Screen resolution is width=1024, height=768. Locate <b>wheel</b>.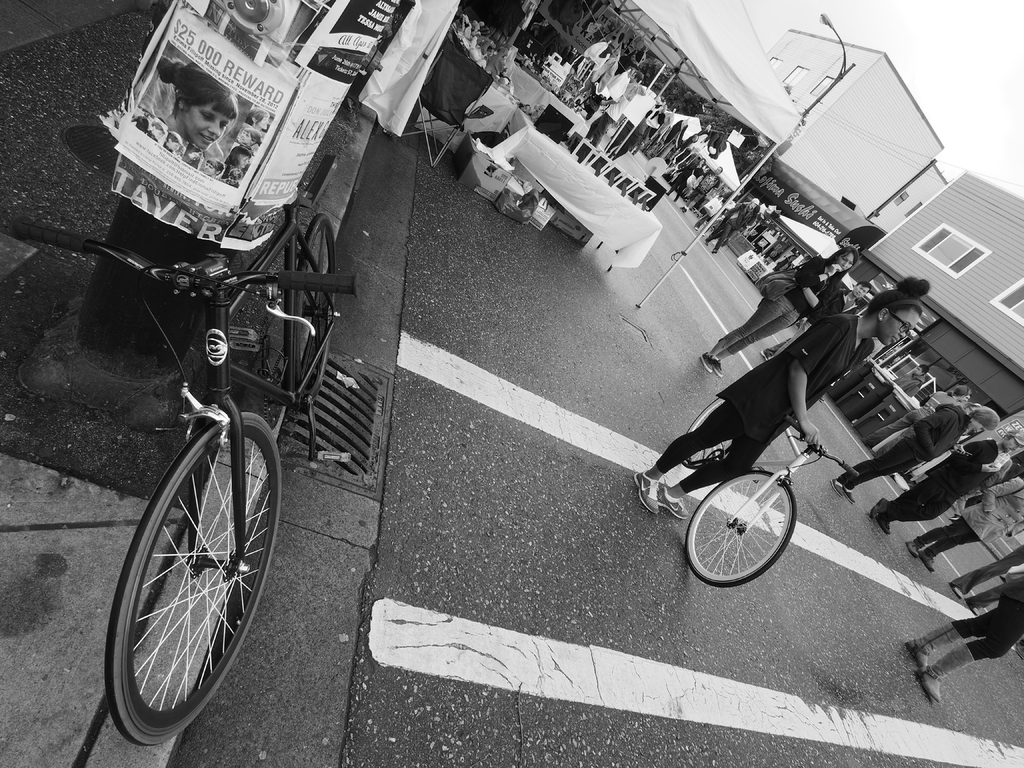
box=[690, 481, 816, 588].
